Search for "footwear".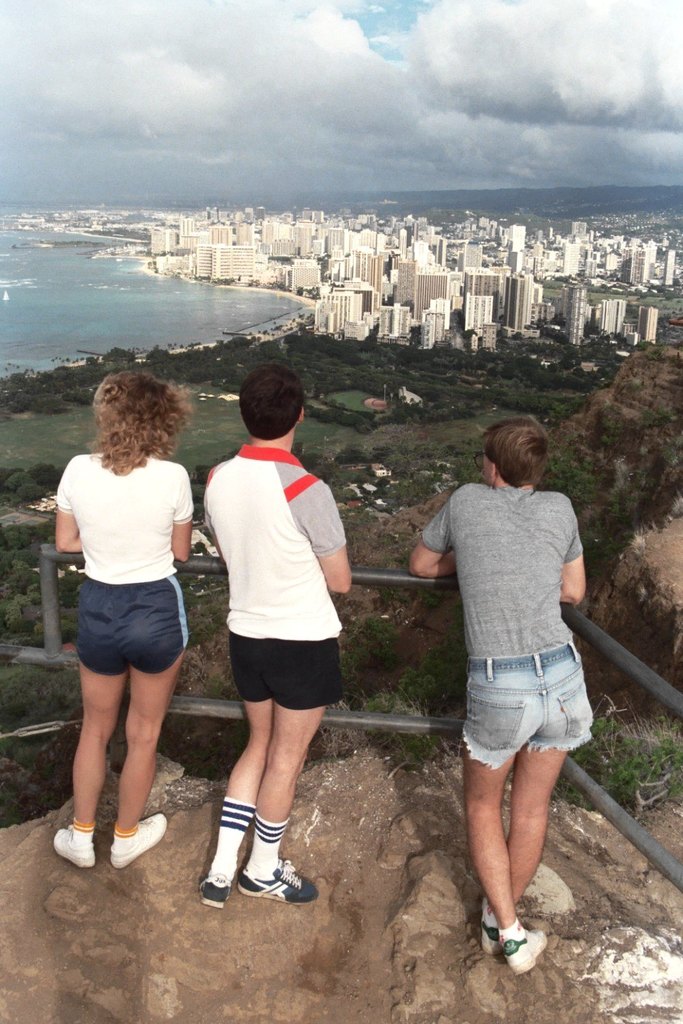
Found at rect(53, 824, 92, 868).
